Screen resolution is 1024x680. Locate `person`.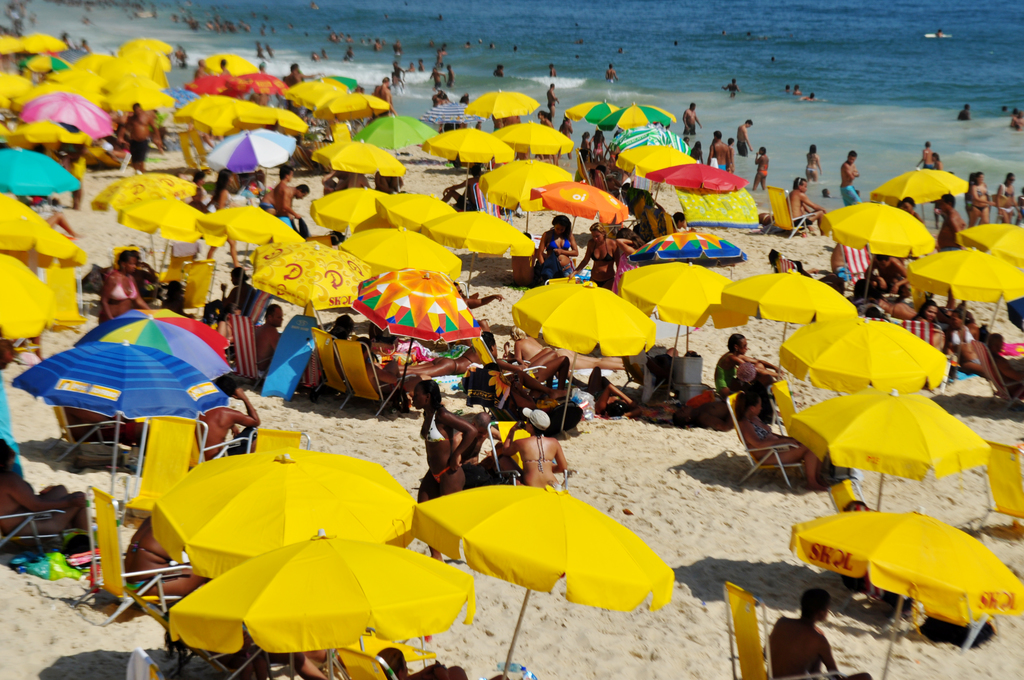
locate(681, 104, 702, 135).
